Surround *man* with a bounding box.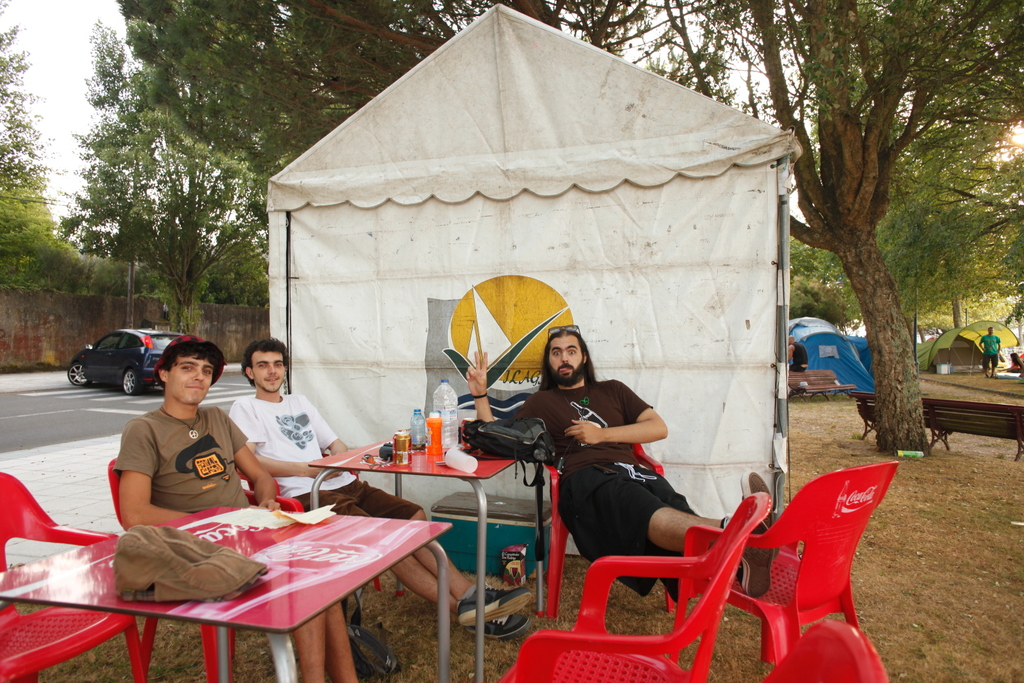
box=[488, 312, 772, 641].
